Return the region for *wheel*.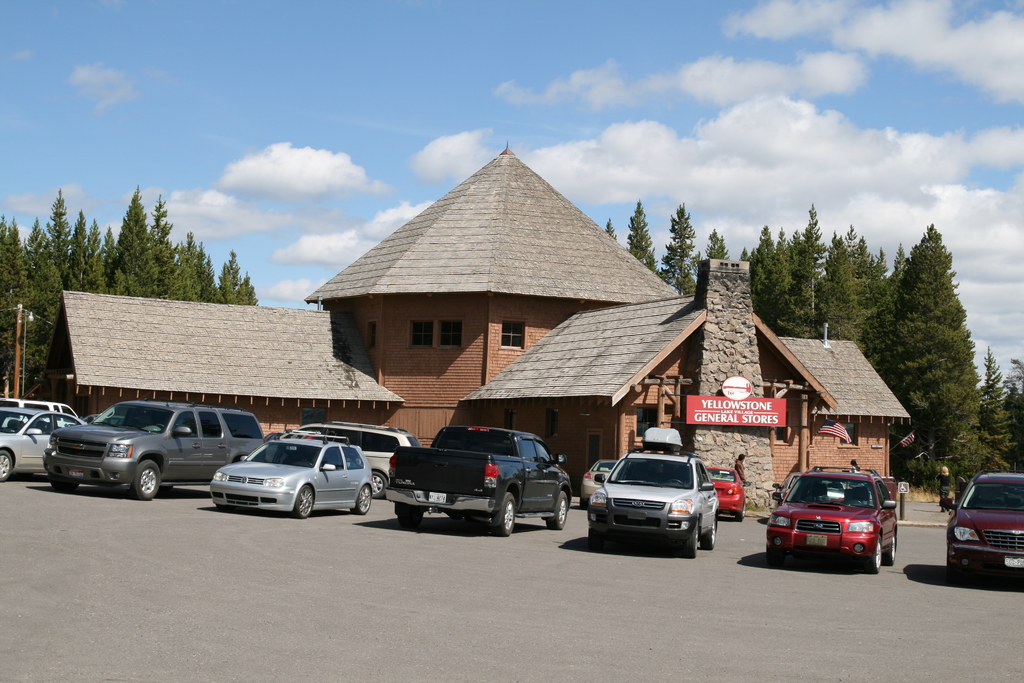
[0, 453, 12, 482].
